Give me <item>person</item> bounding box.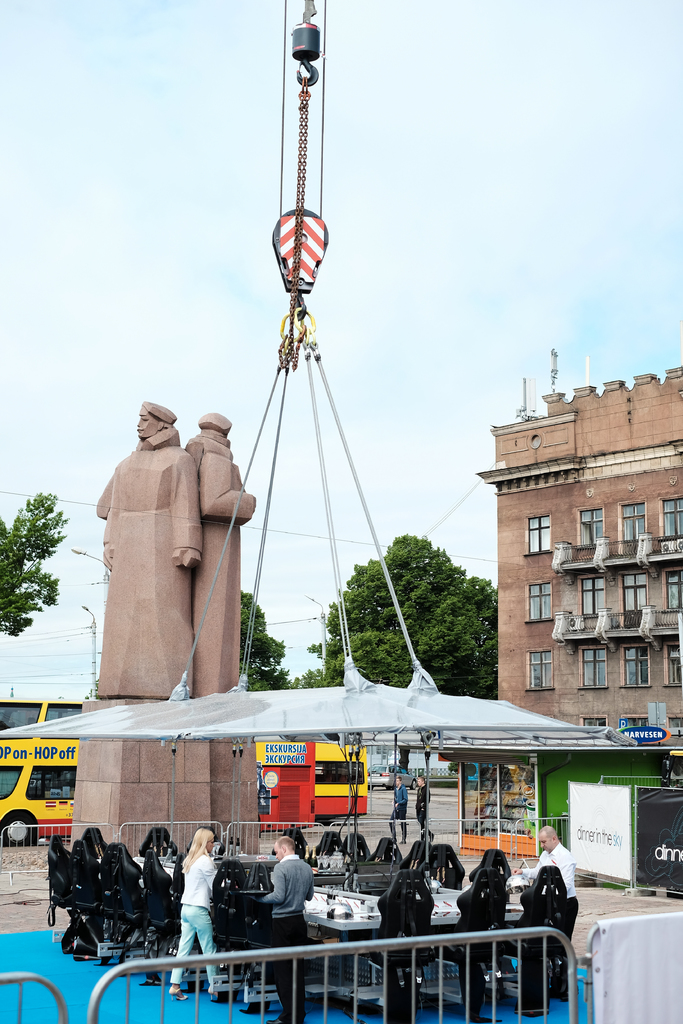
bbox=[414, 770, 435, 845].
